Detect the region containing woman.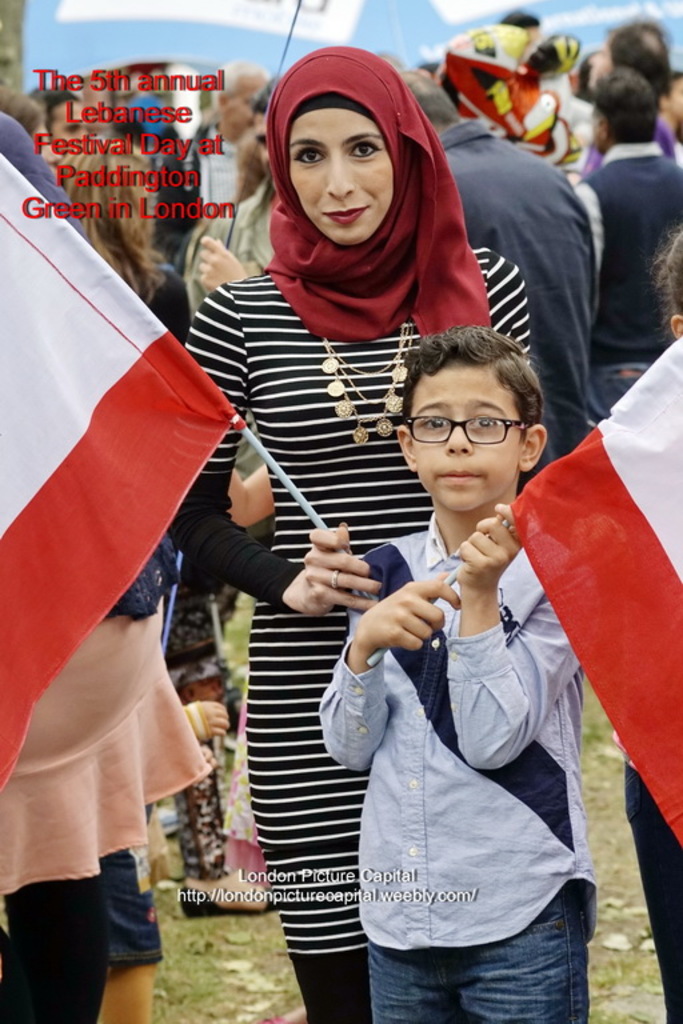
(41,123,228,348).
